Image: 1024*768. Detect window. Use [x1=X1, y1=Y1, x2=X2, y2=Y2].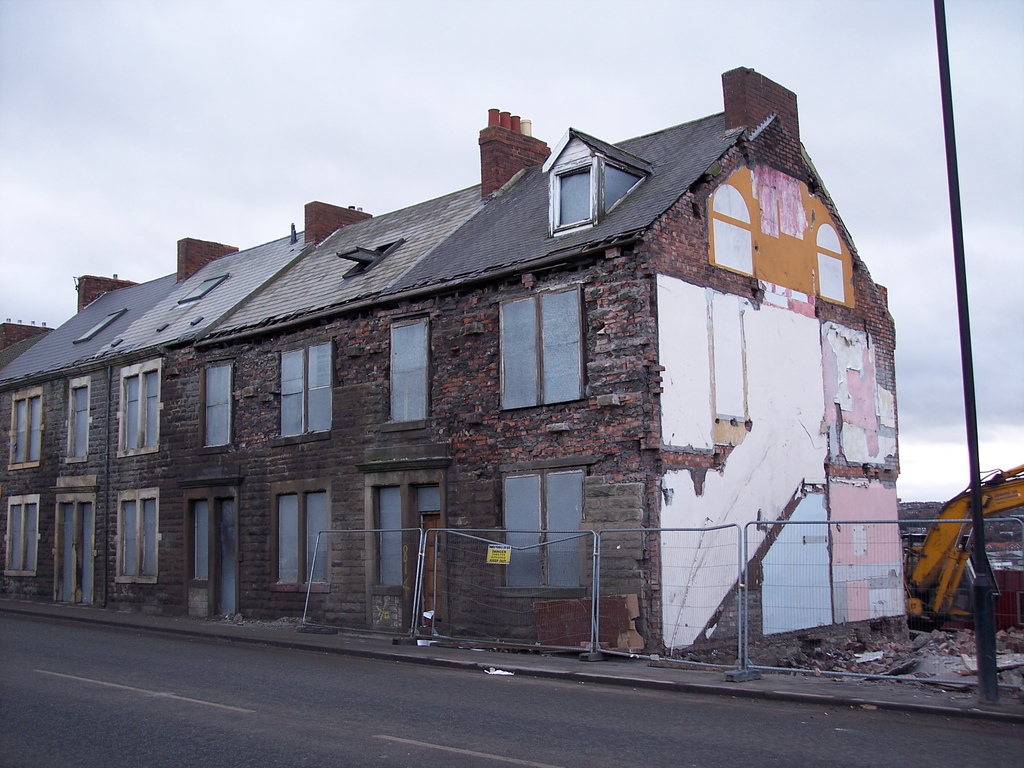
[x1=552, y1=162, x2=596, y2=229].
